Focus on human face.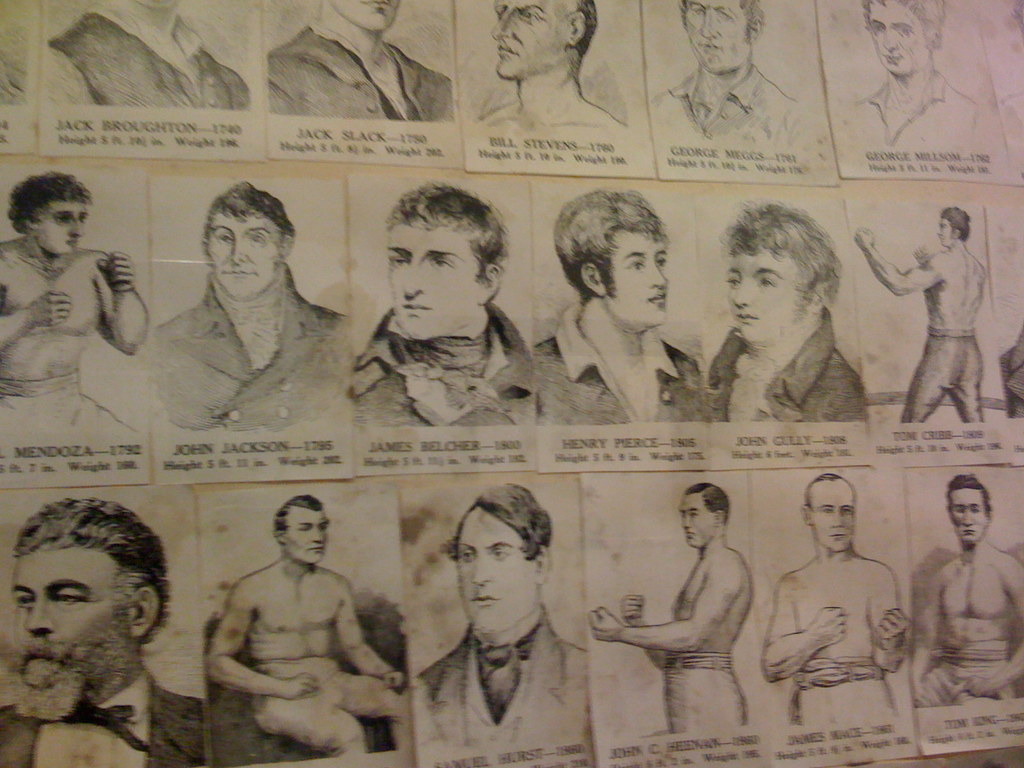
Focused at [332, 0, 399, 30].
